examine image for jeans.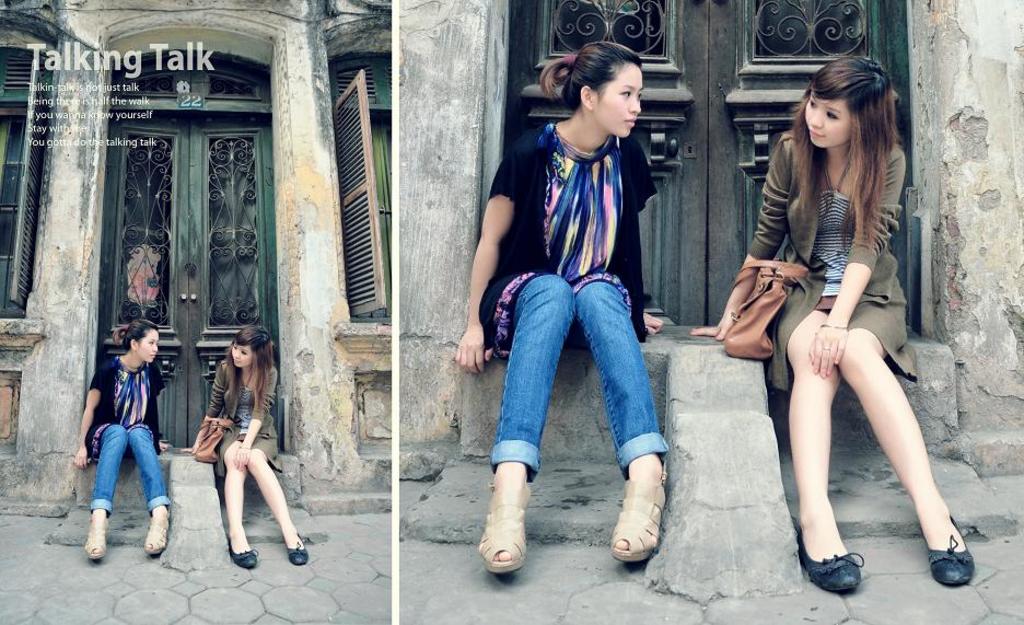
Examination result: [left=89, top=426, right=171, bottom=516].
